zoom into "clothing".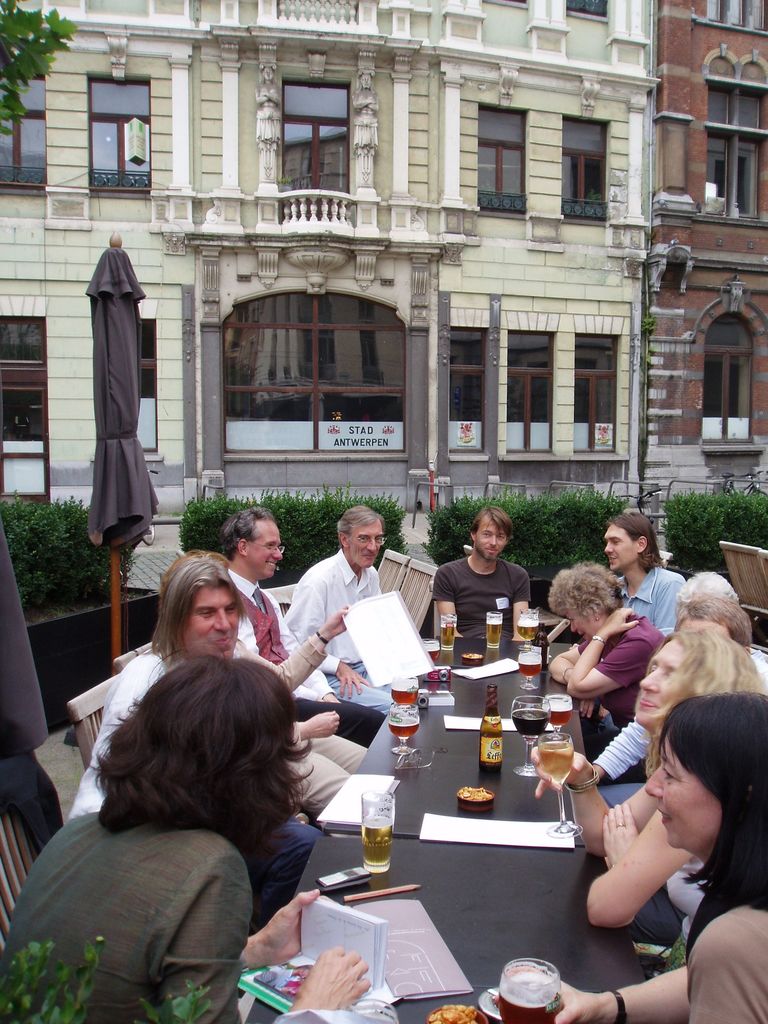
Zoom target: 687,905,767,1023.
